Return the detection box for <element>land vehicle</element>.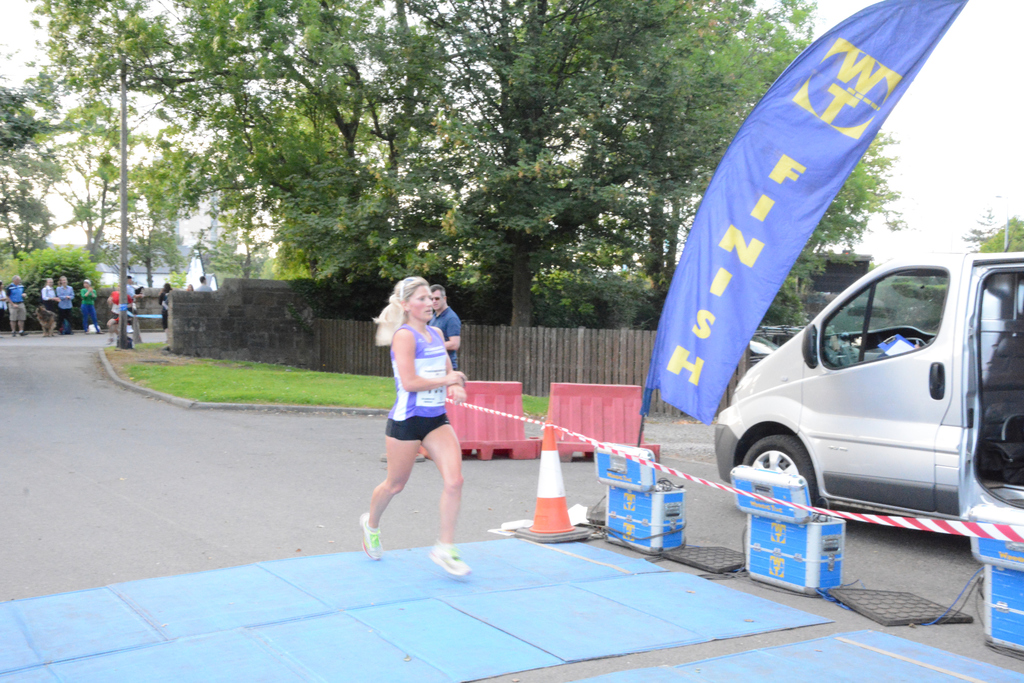
(x1=715, y1=251, x2=1023, y2=527).
